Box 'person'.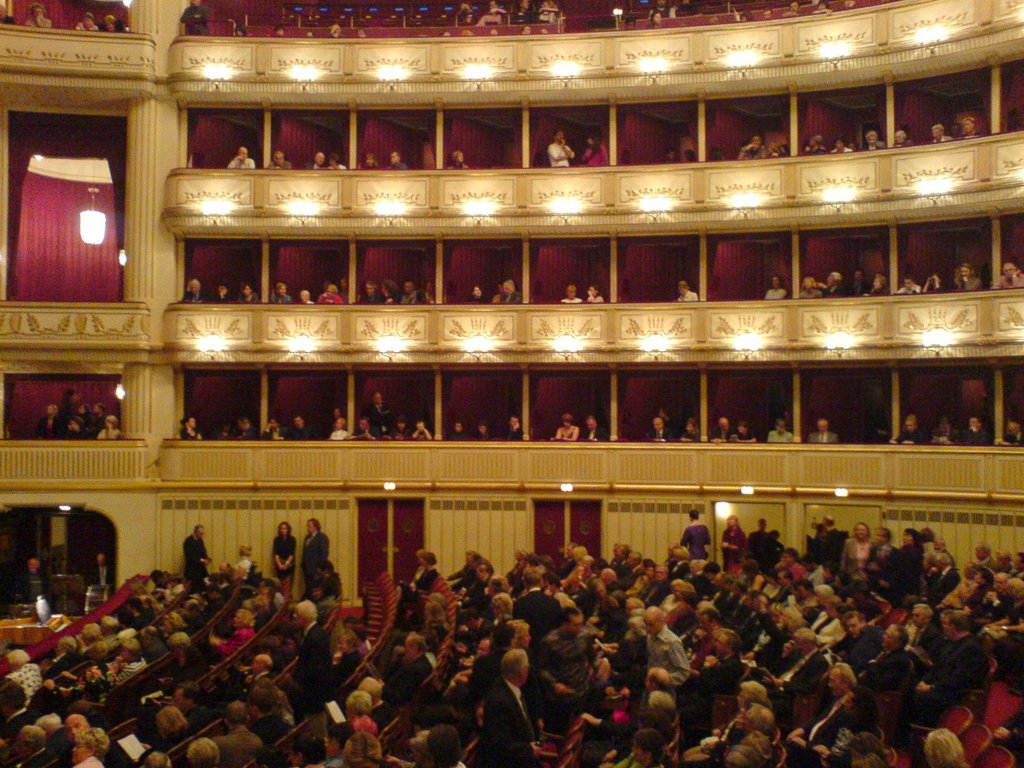
[left=583, top=135, right=609, bottom=169].
